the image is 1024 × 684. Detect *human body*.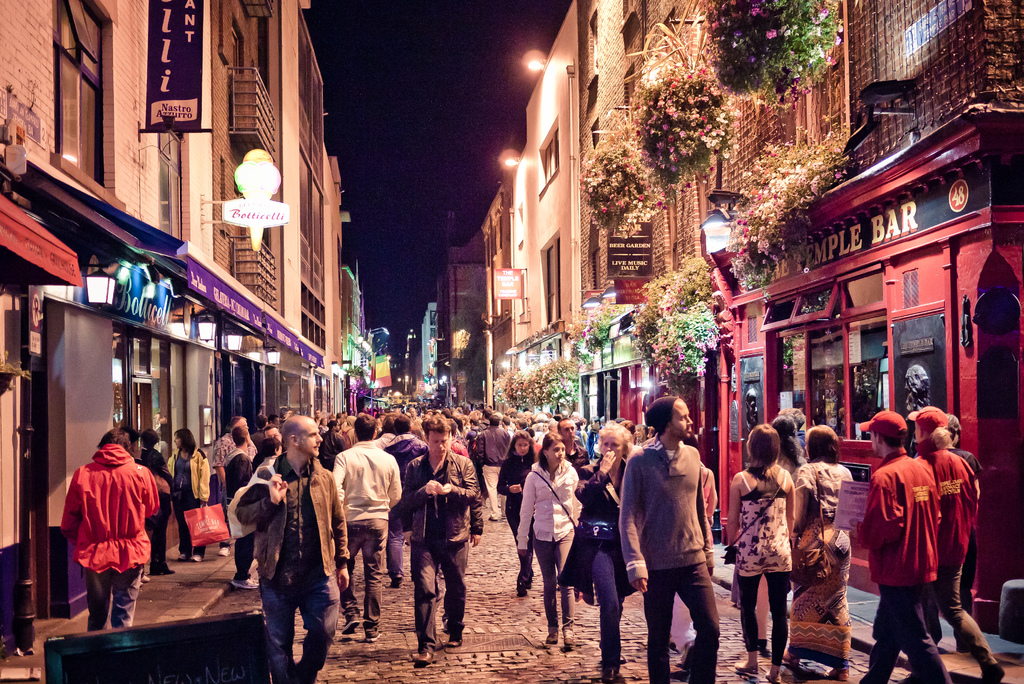
Detection: l=570, t=420, r=637, b=683.
